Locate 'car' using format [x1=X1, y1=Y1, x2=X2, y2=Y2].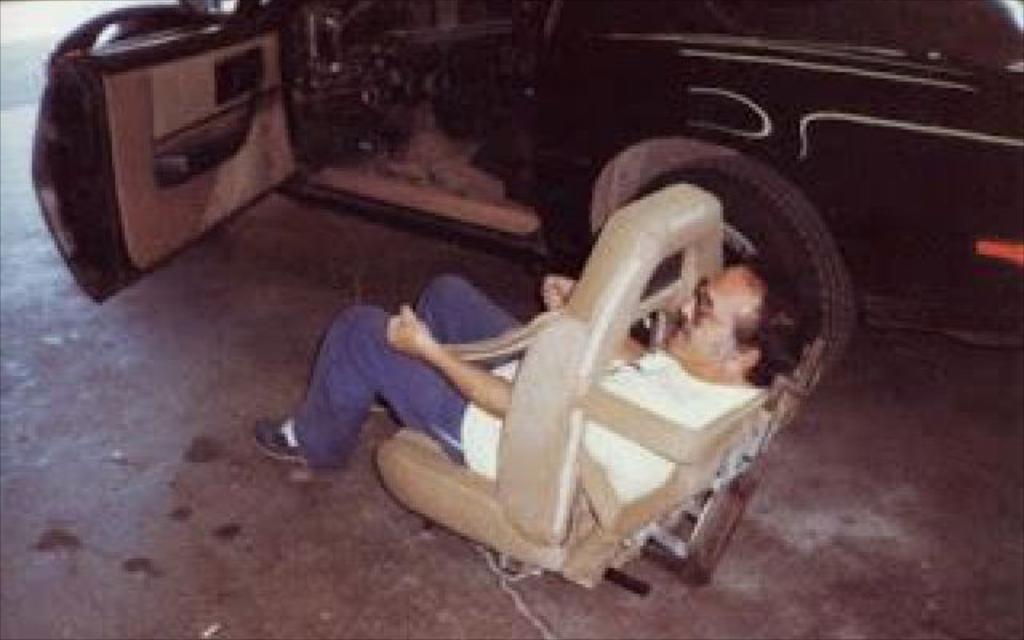
[x1=32, y1=0, x2=1022, y2=379].
